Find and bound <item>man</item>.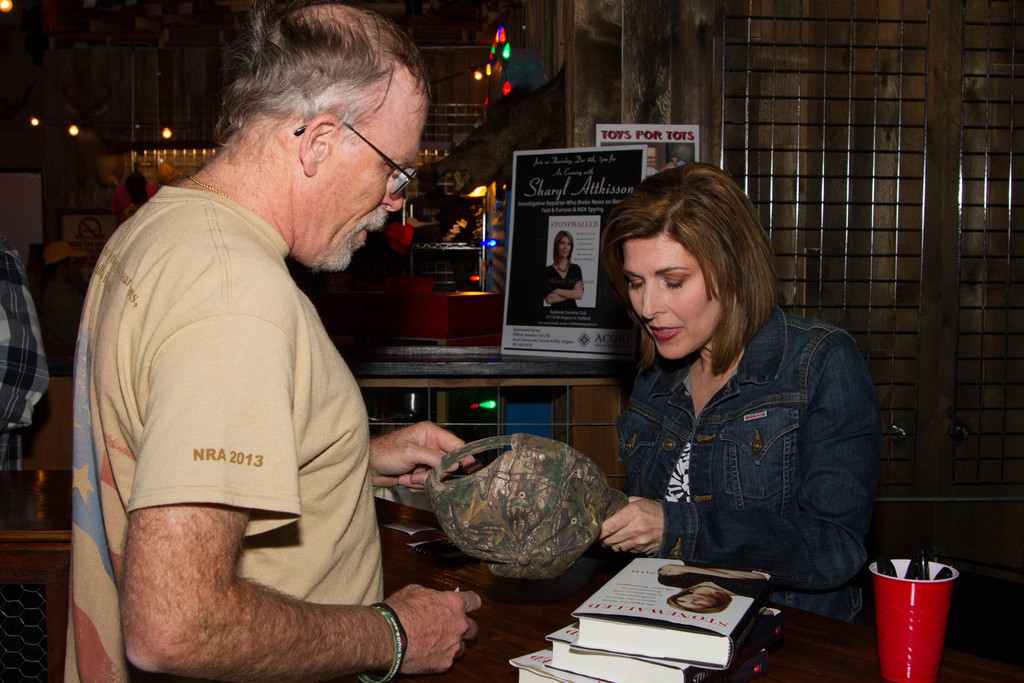
Bound: pyautogui.locateOnScreen(62, 18, 463, 682).
